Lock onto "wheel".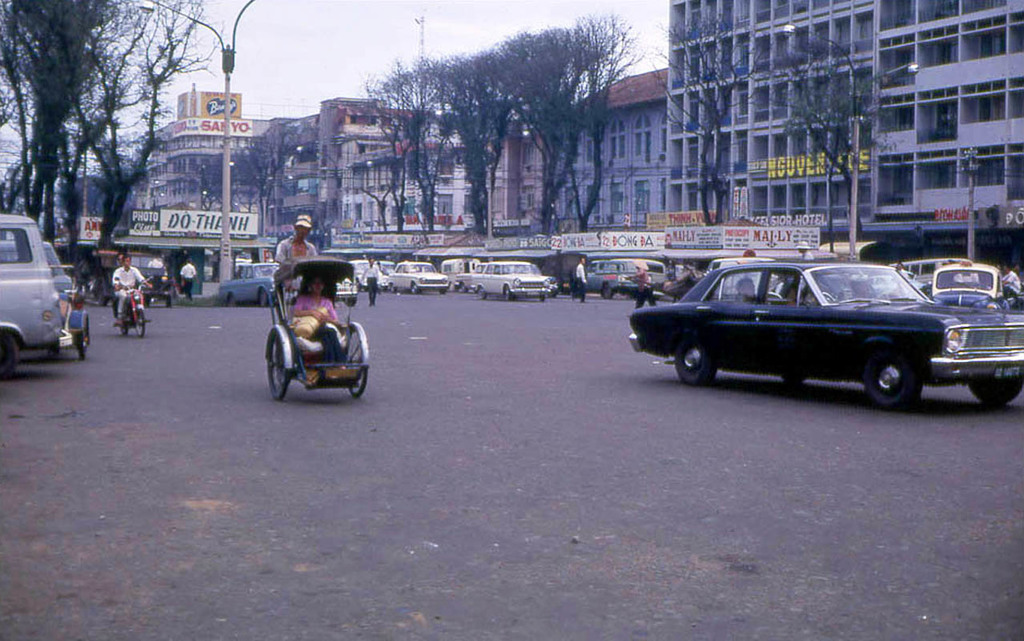
Locked: left=117, top=317, right=126, bottom=335.
